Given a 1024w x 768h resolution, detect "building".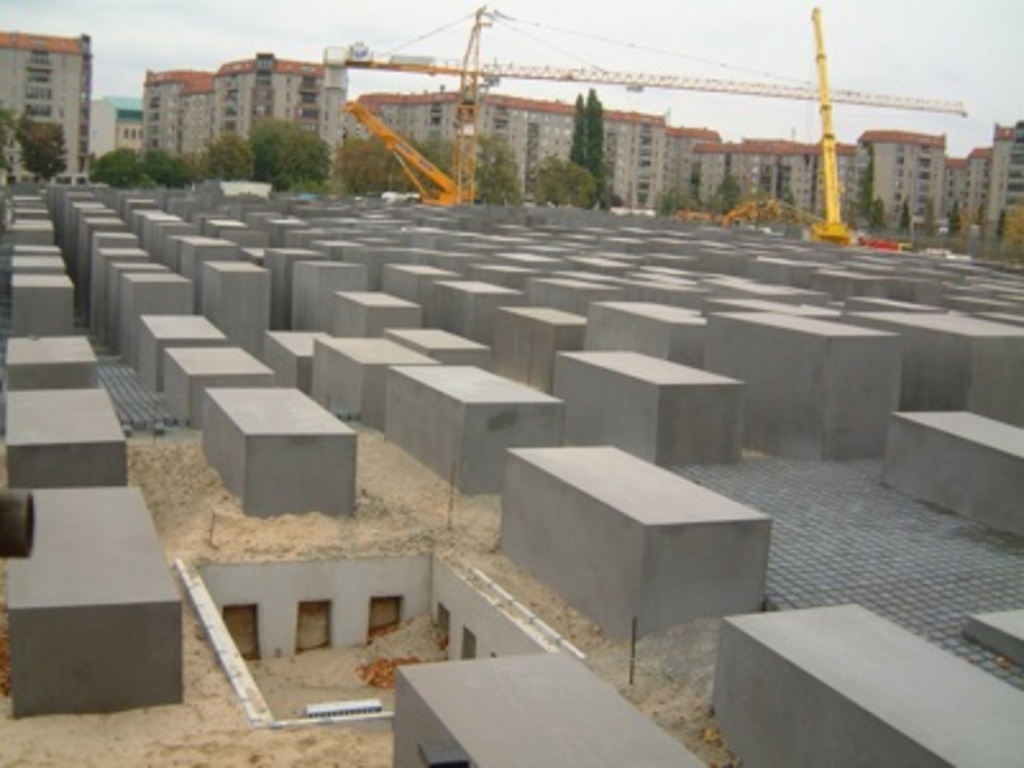
(left=118, top=41, right=371, bottom=161).
